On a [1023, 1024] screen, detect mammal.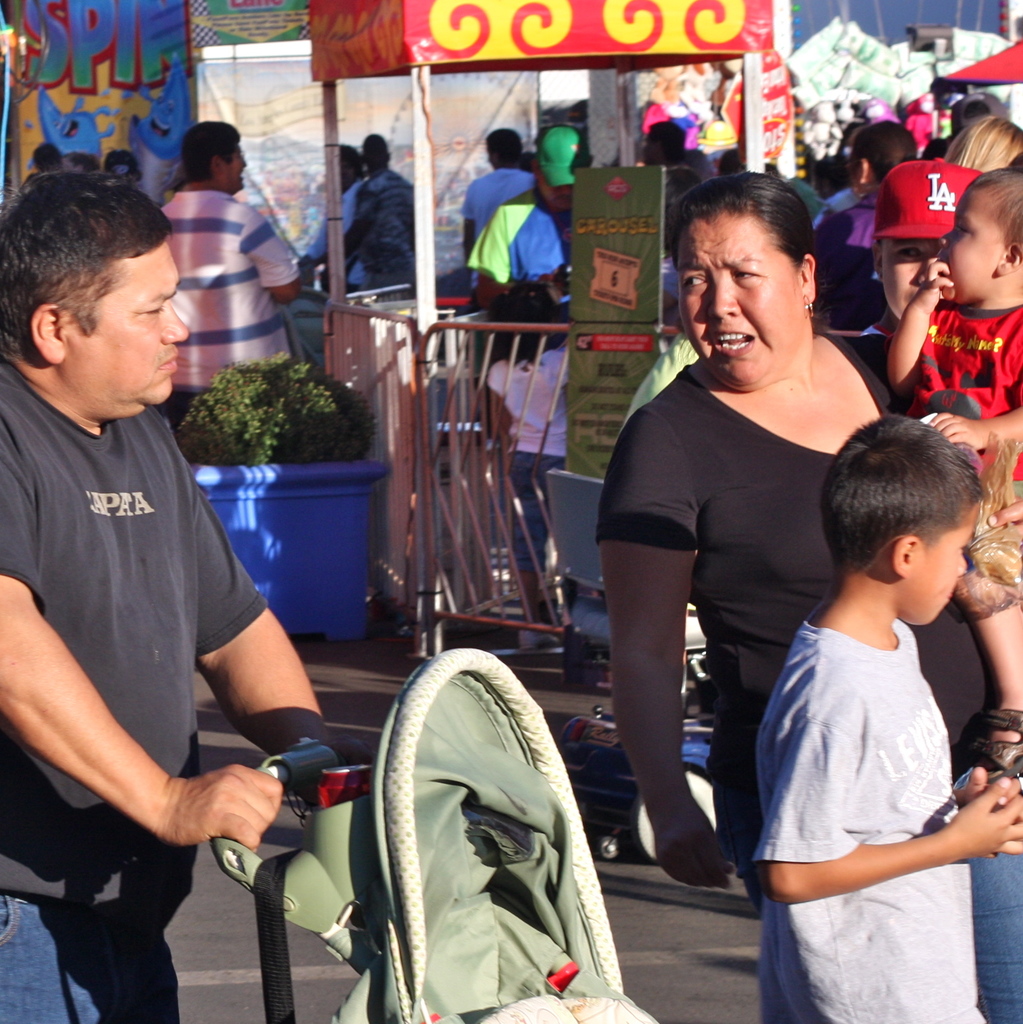
27,141,64,182.
